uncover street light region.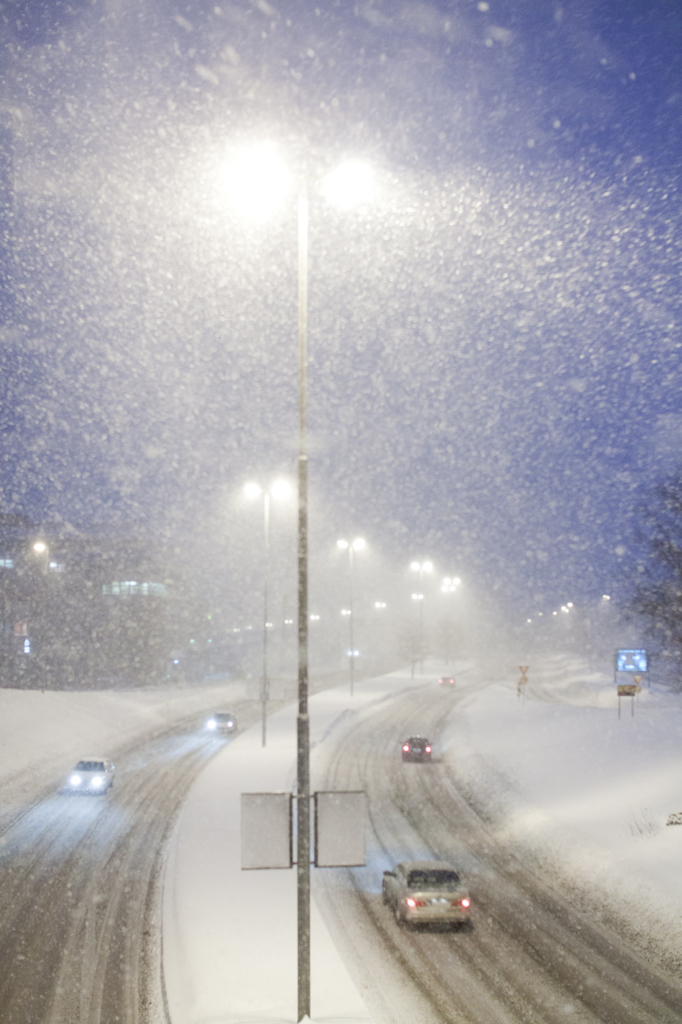
Uncovered: [left=209, top=121, right=400, bottom=1023].
